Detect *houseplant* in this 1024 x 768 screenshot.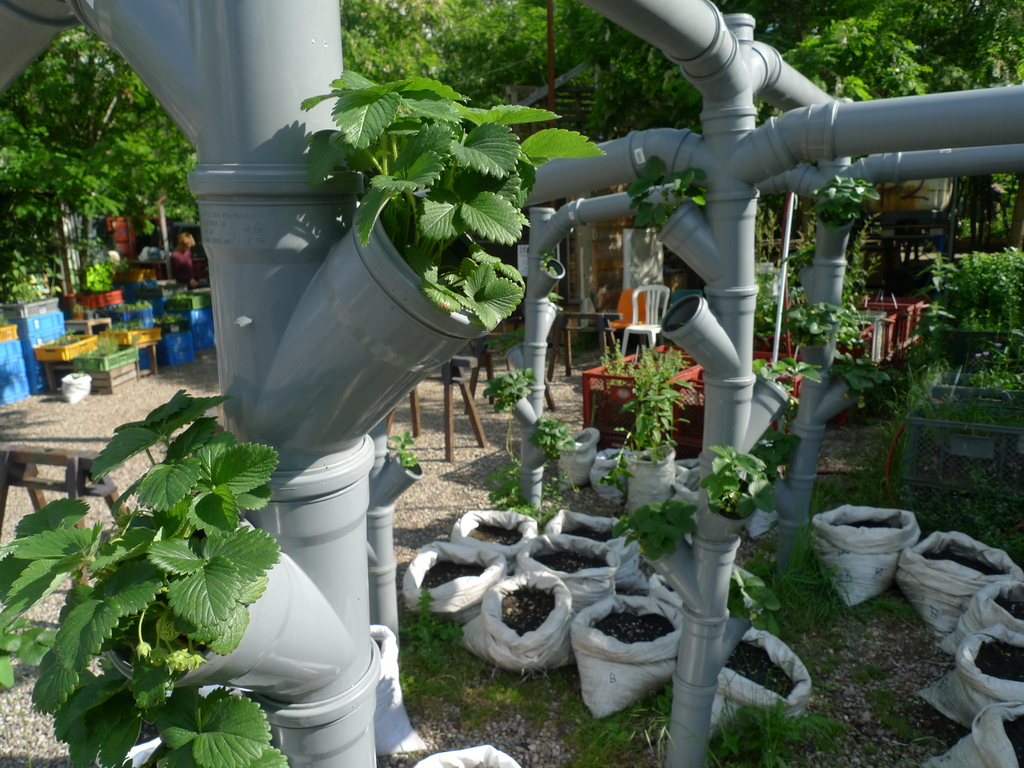
Detection: <bbox>0, 276, 66, 352</bbox>.
